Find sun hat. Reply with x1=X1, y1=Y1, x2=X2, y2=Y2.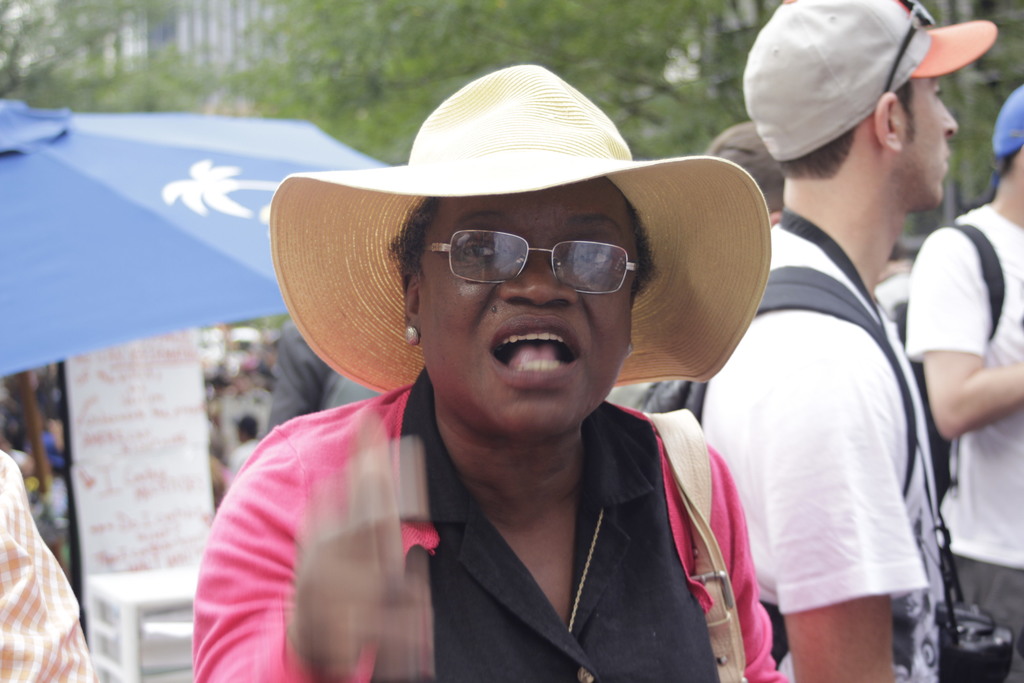
x1=271, y1=60, x2=775, y2=394.
